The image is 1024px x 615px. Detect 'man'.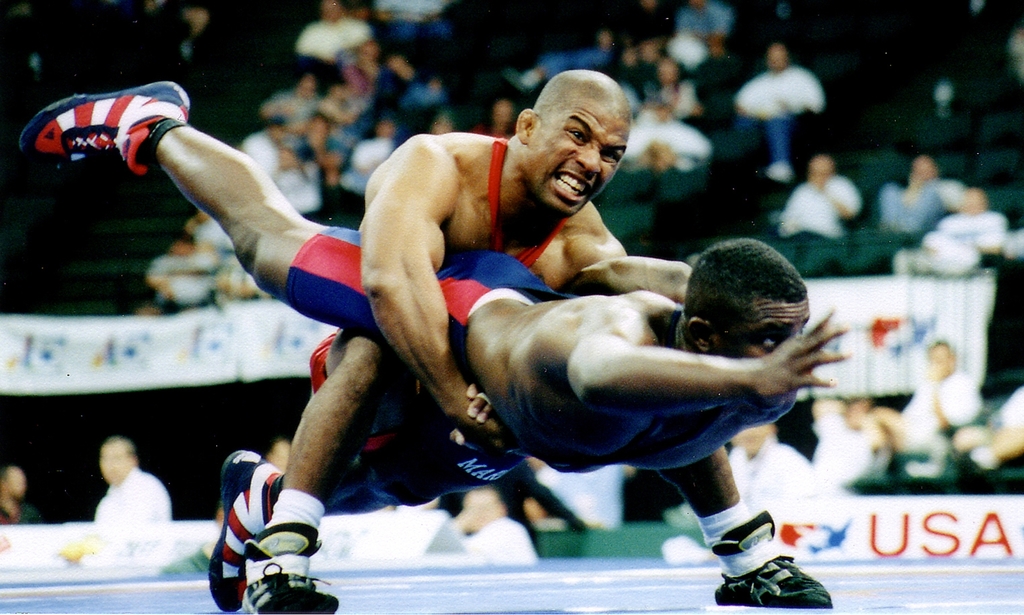
Detection: bbox=(899, 184, 1005, 277).
